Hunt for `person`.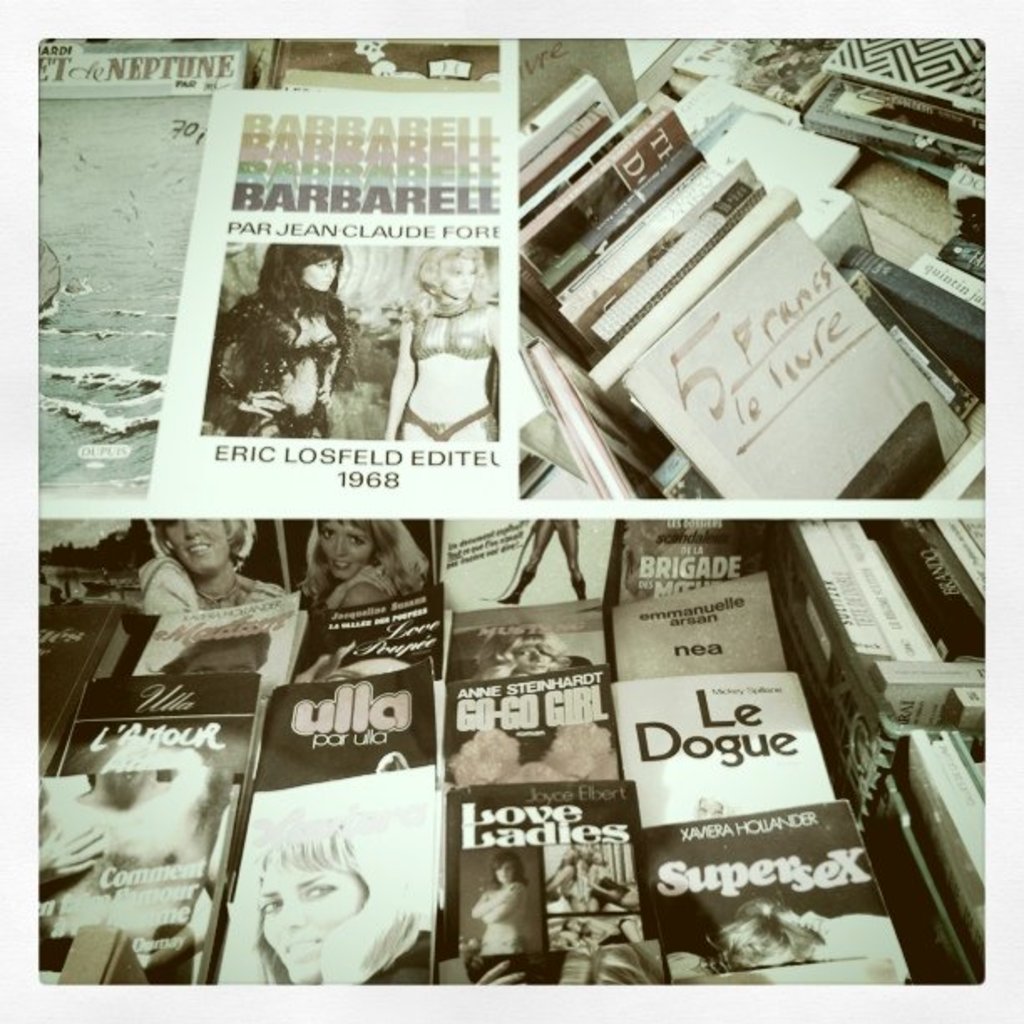
Hunted down at crop(487, 519, 584, 602).
